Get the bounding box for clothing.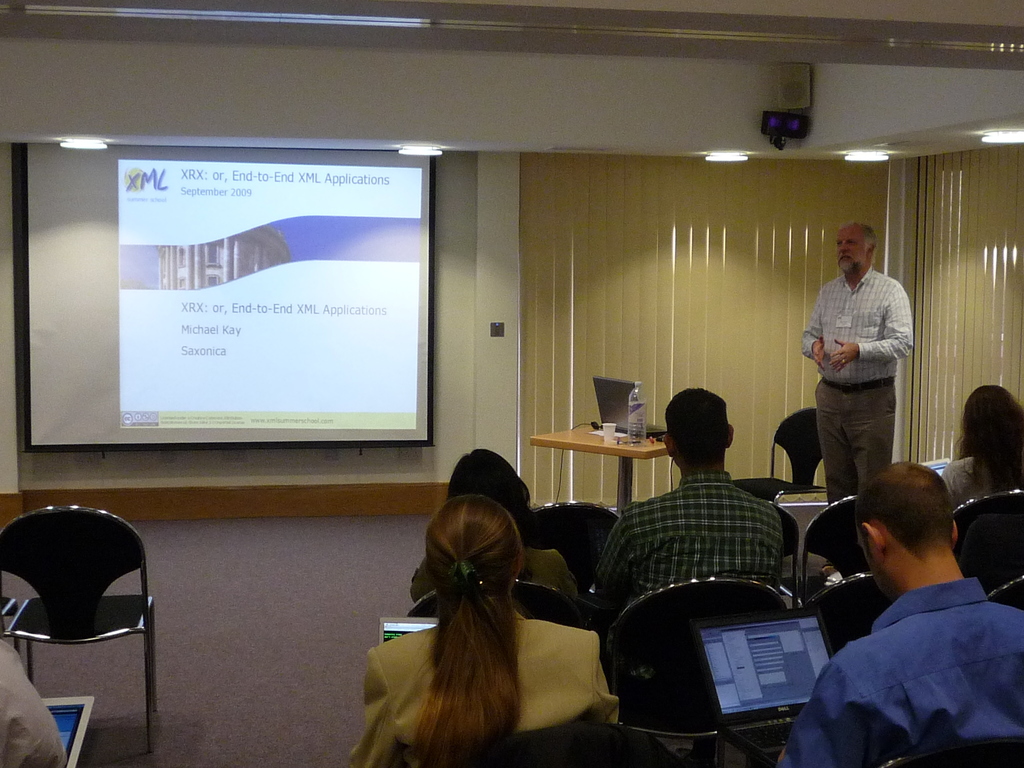
816, 378, 894, 504.
